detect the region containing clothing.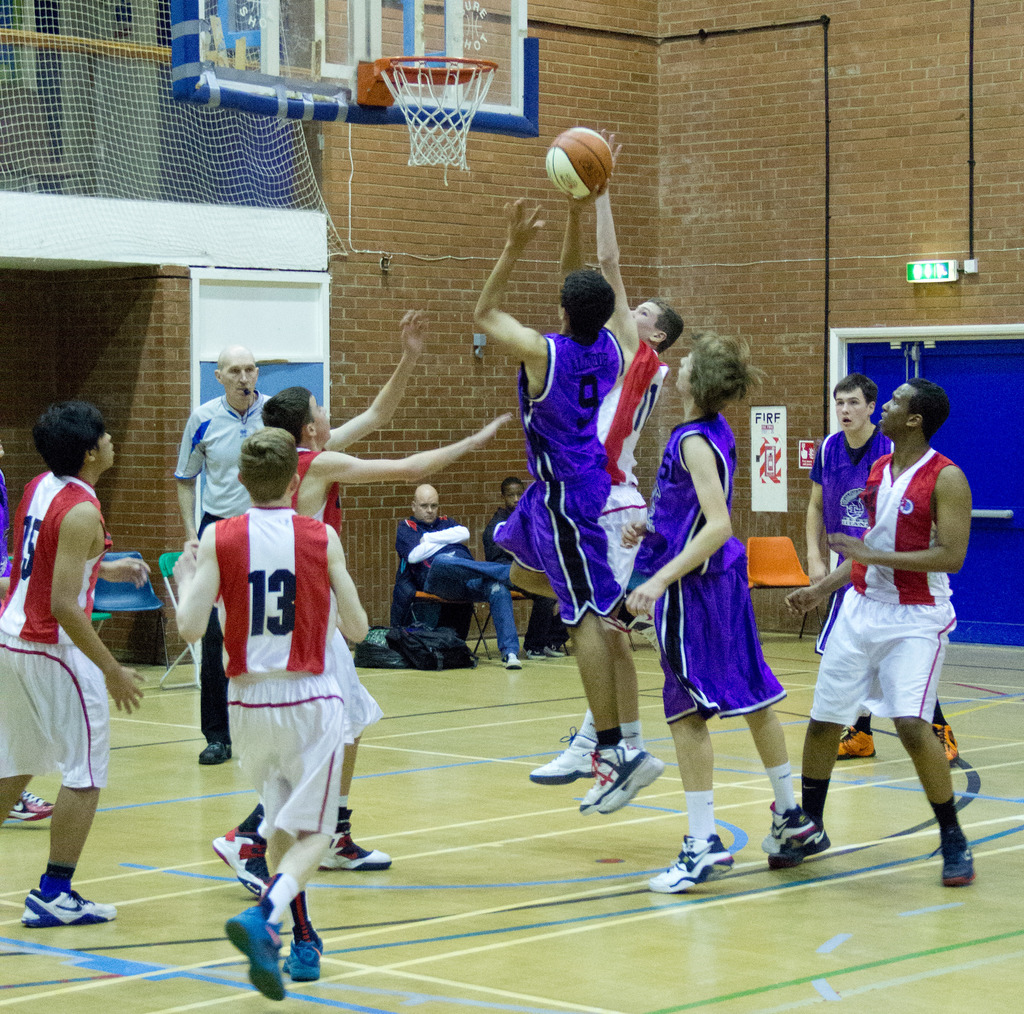
bbox=(804, 406, 976, 830).
